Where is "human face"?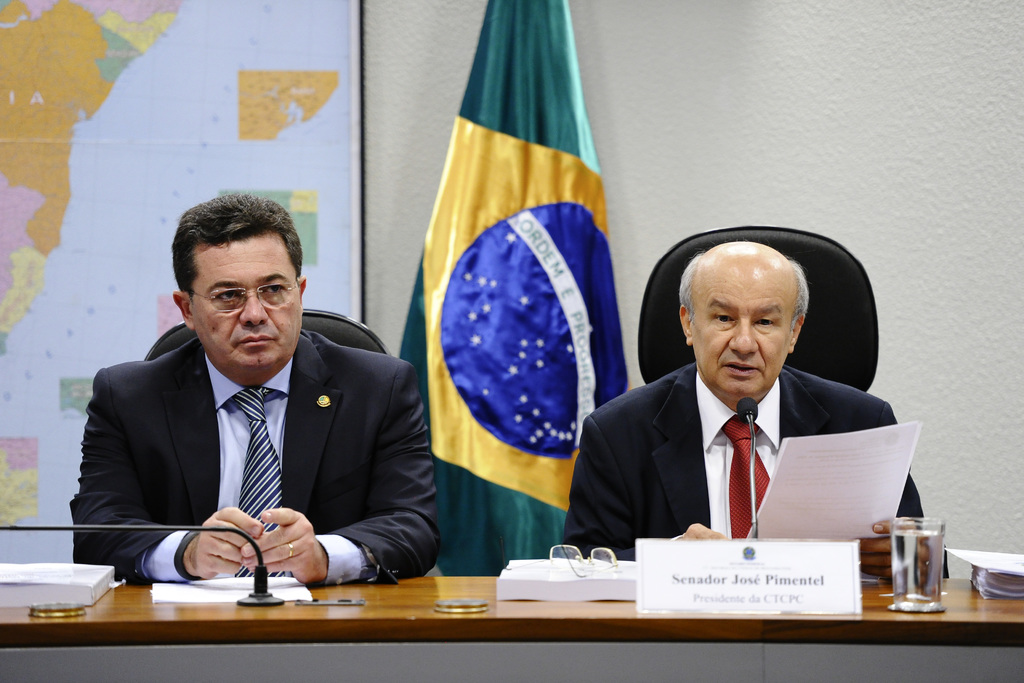
696:268:799:398.
